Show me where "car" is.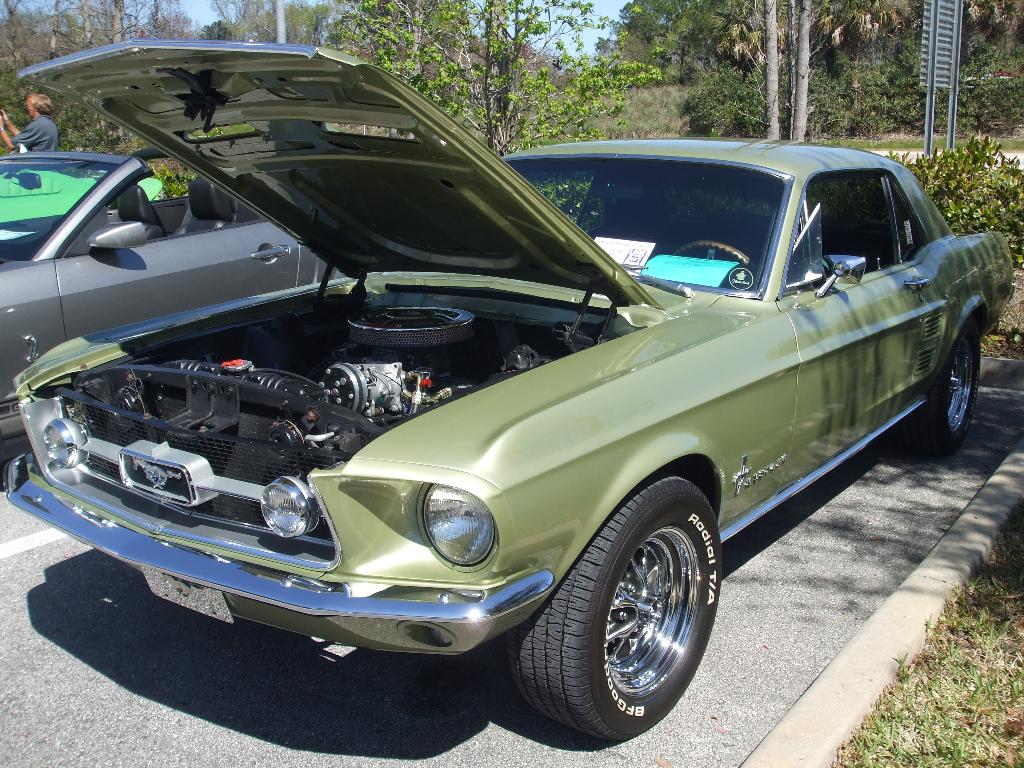
"car" is at box=[0, 38, 1014, 742].
